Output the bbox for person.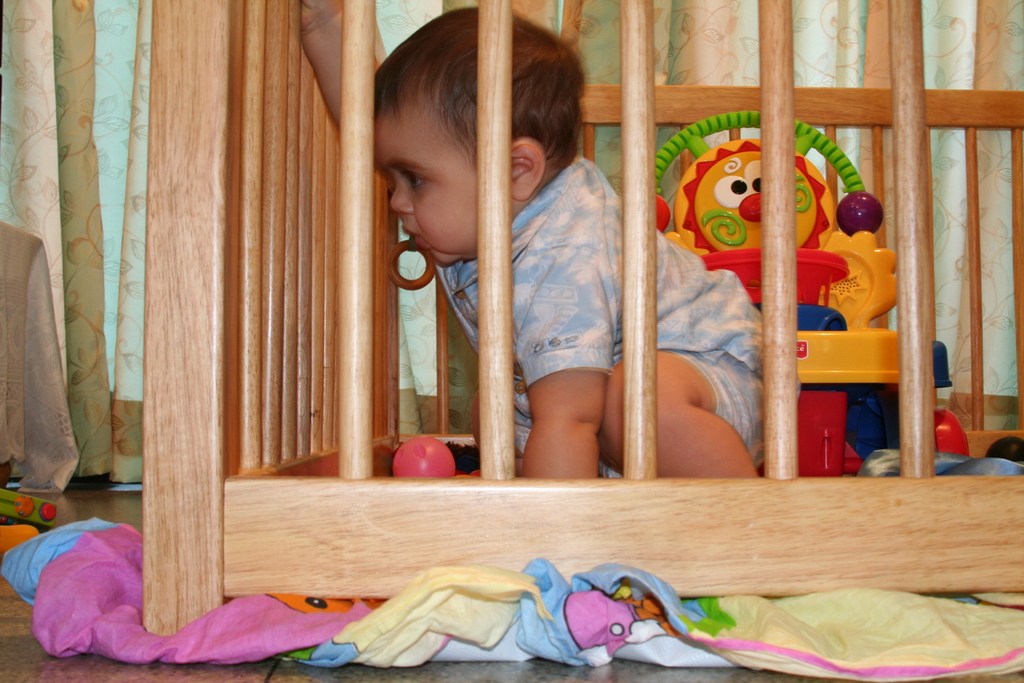
left=297, top=0, right=777, bottom=482.
